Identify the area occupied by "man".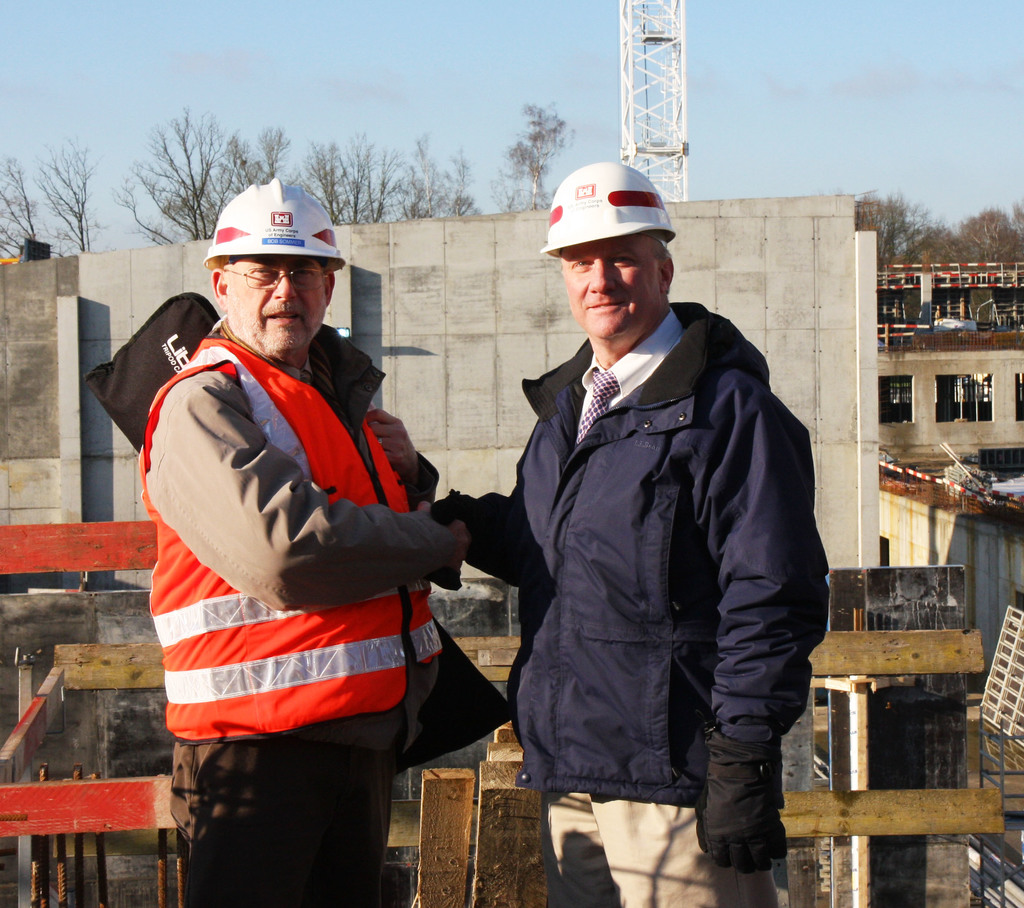
Area: x1=135 y1=176 x2=472 y2=907.
